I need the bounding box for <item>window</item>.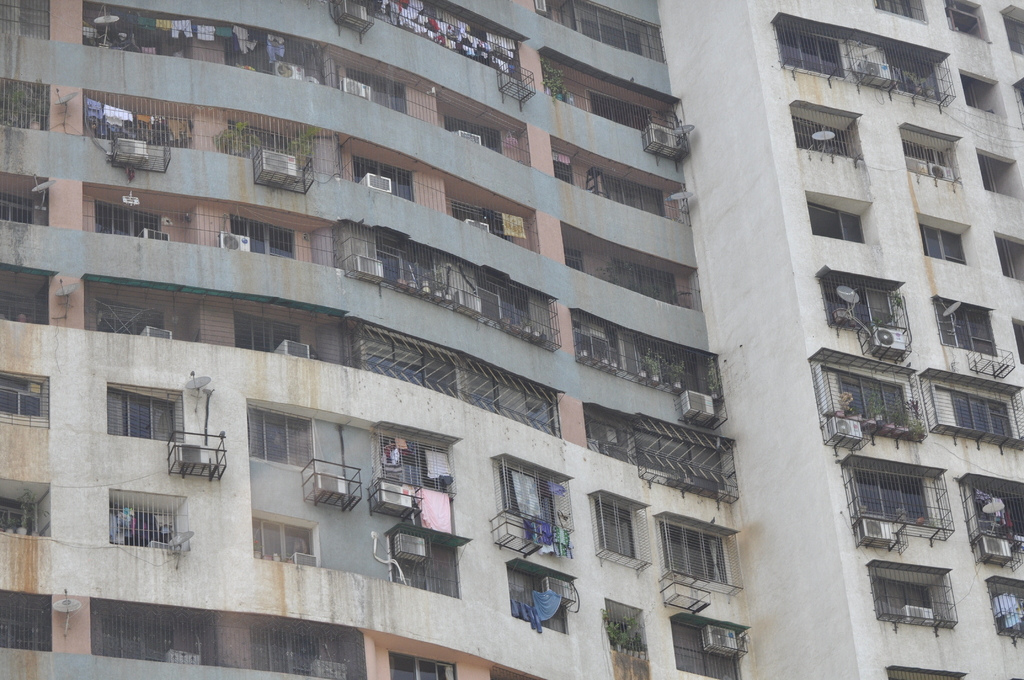
Here it is: pyautogui.locateOnScreen(656, 519, 742, 599).
